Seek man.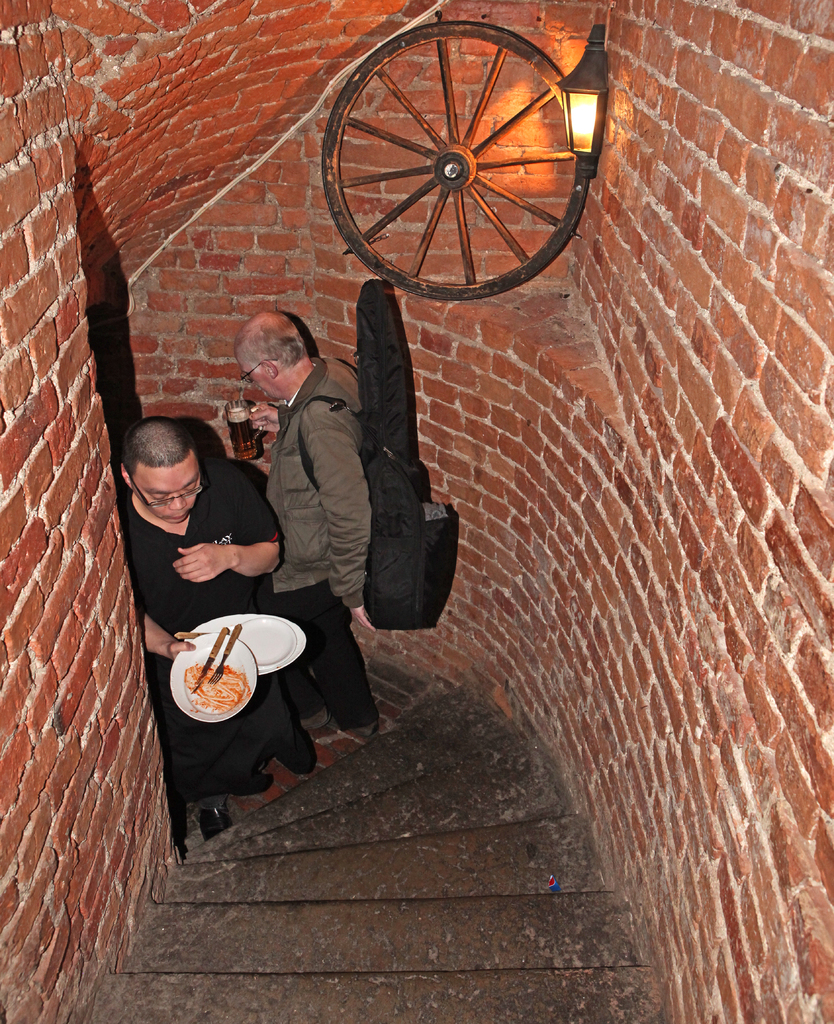
[200,286,438,683].
